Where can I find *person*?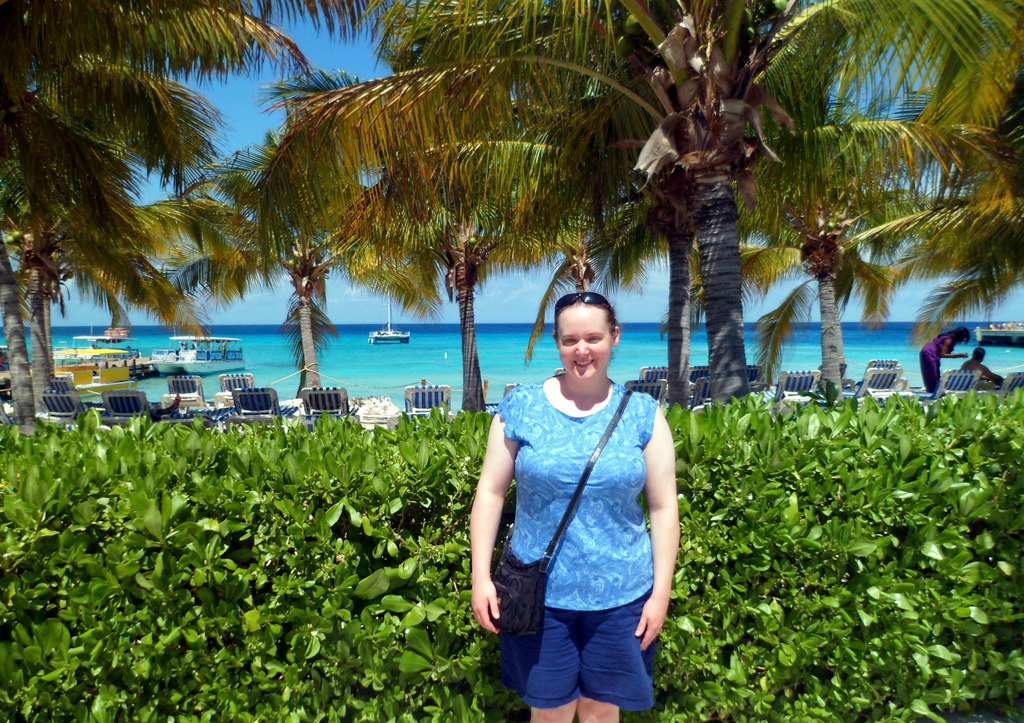
You can find it at bbox(476, 281, 684, 715).
